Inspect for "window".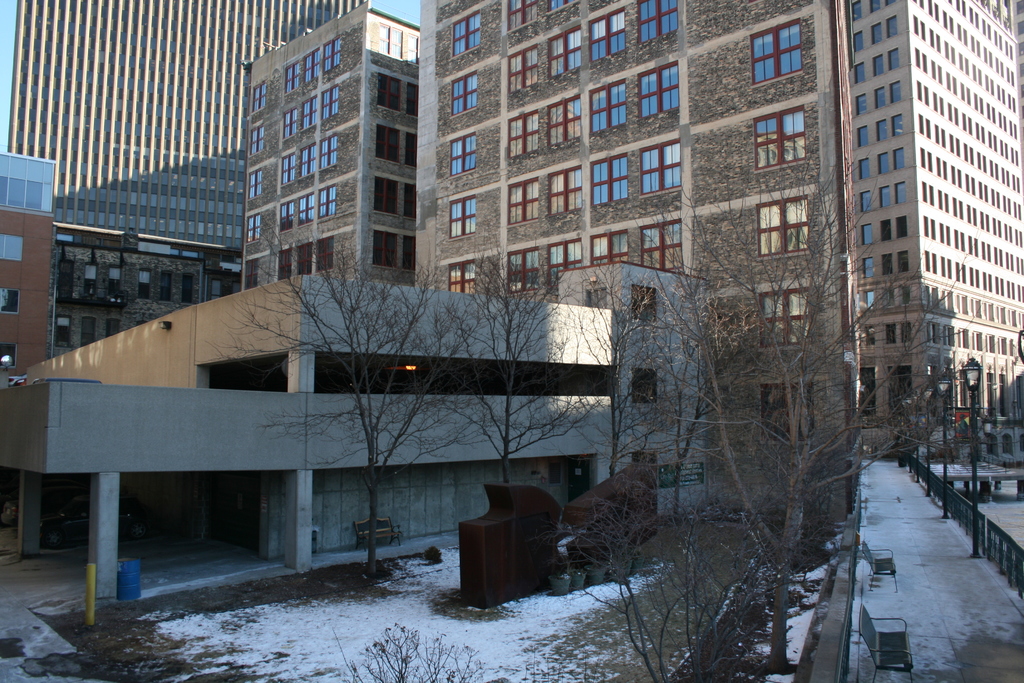
Inspection: bbox(866, 261, 874, 276).
